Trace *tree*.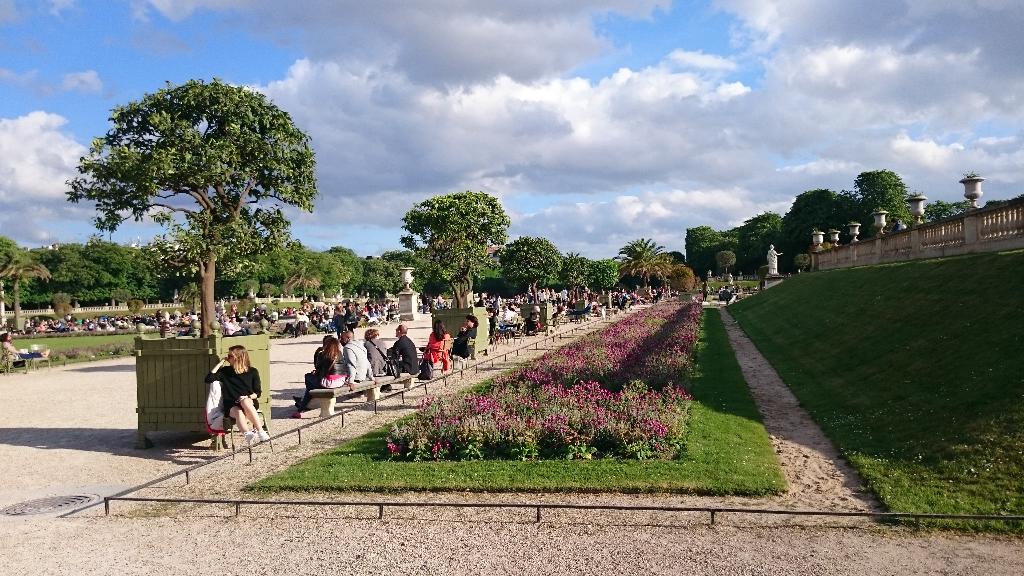
Traced to [x1=563, y1=248, x2=589, y2=301].
